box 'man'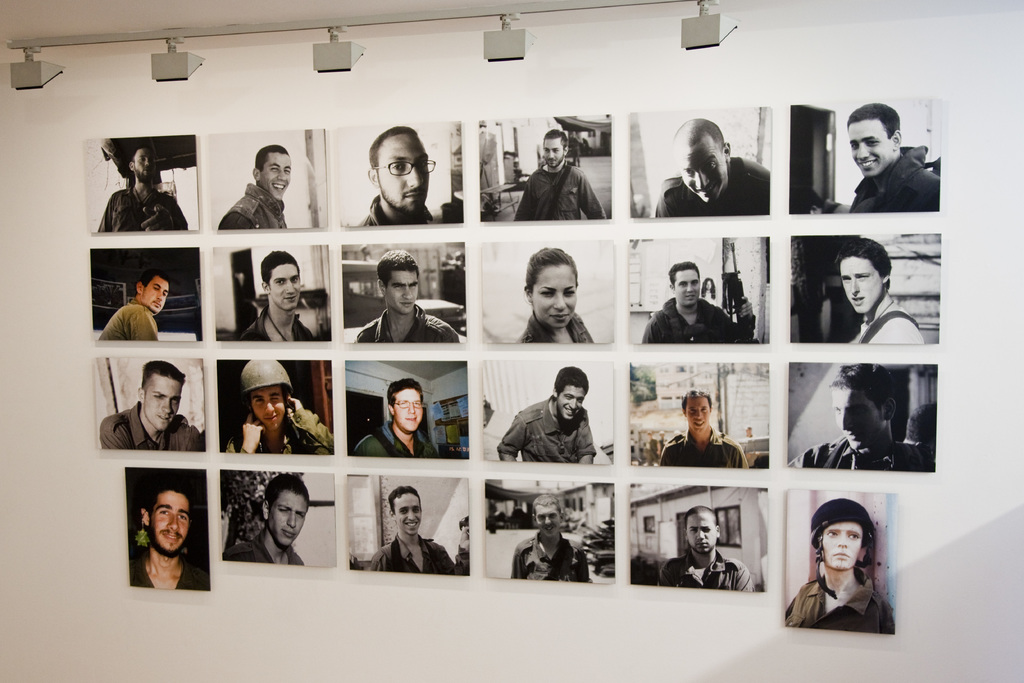
[371, 488, 470, 577]
